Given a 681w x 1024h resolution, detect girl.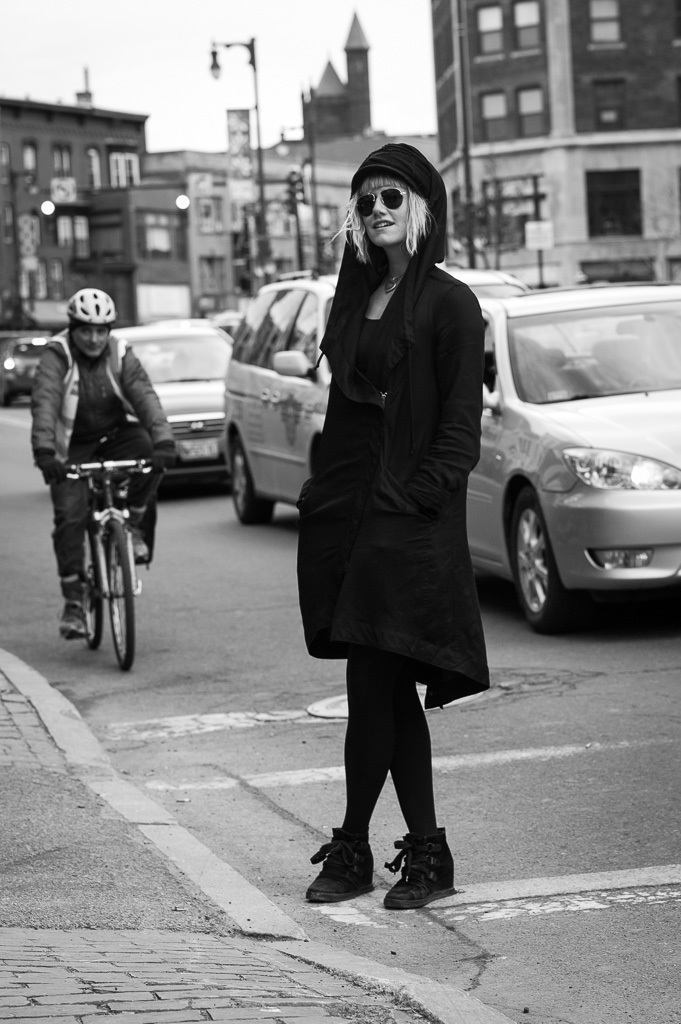
BBox(293, 129, 496, 916).
